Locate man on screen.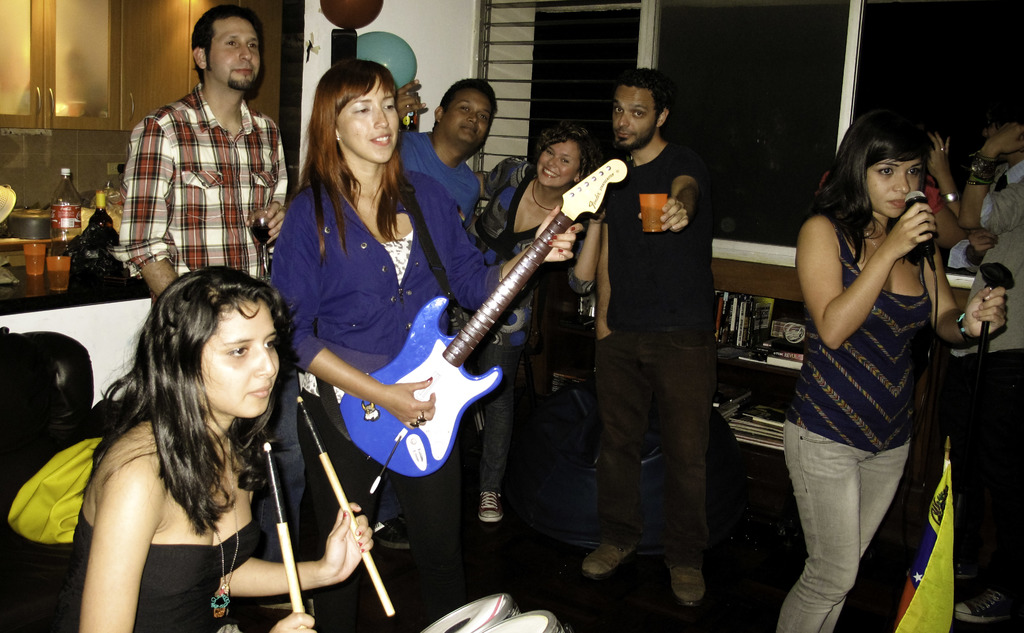
On screen at {"left": 927, "top": 85, "right": 1023, "bottom": 627}.
